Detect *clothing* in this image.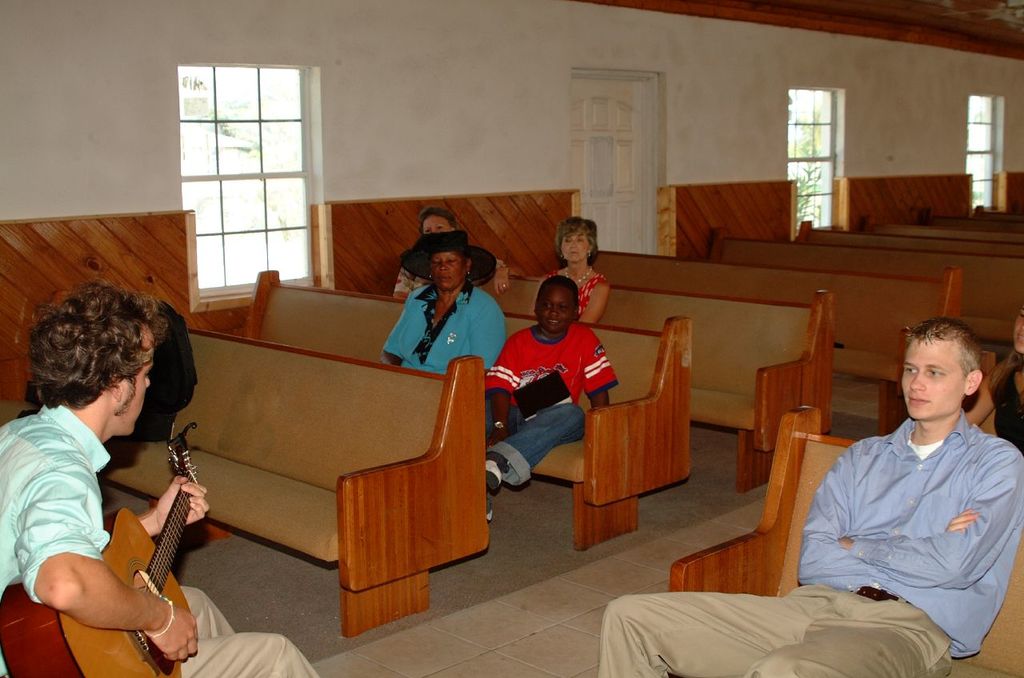
Detection: bbox(807, 383, 1022, 637).
